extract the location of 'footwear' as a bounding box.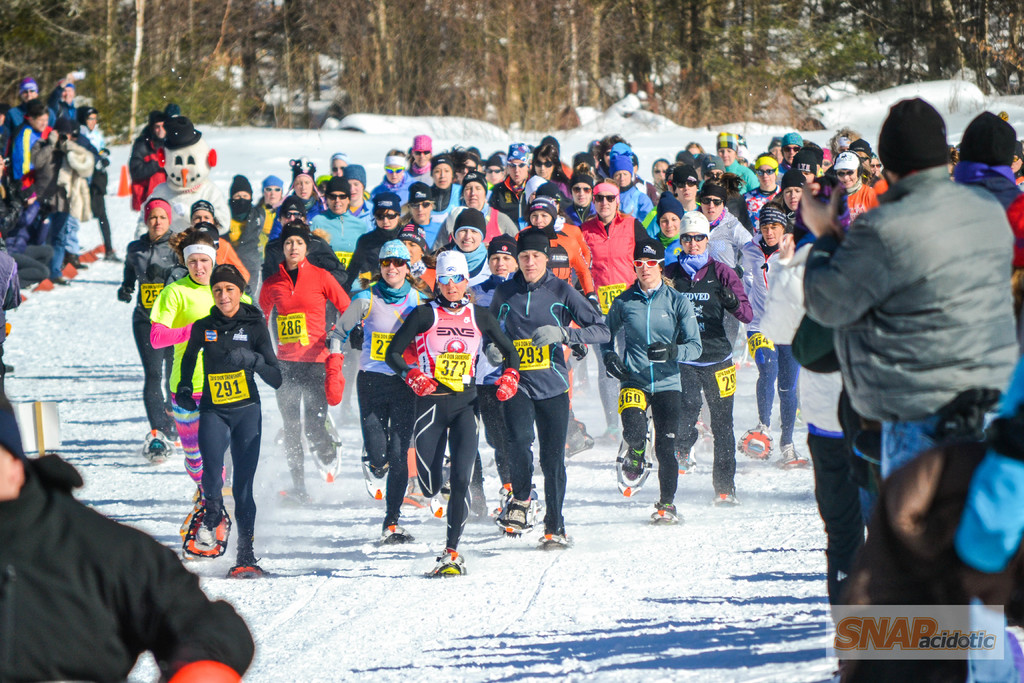
select_region(377, 523, 417, 543).
